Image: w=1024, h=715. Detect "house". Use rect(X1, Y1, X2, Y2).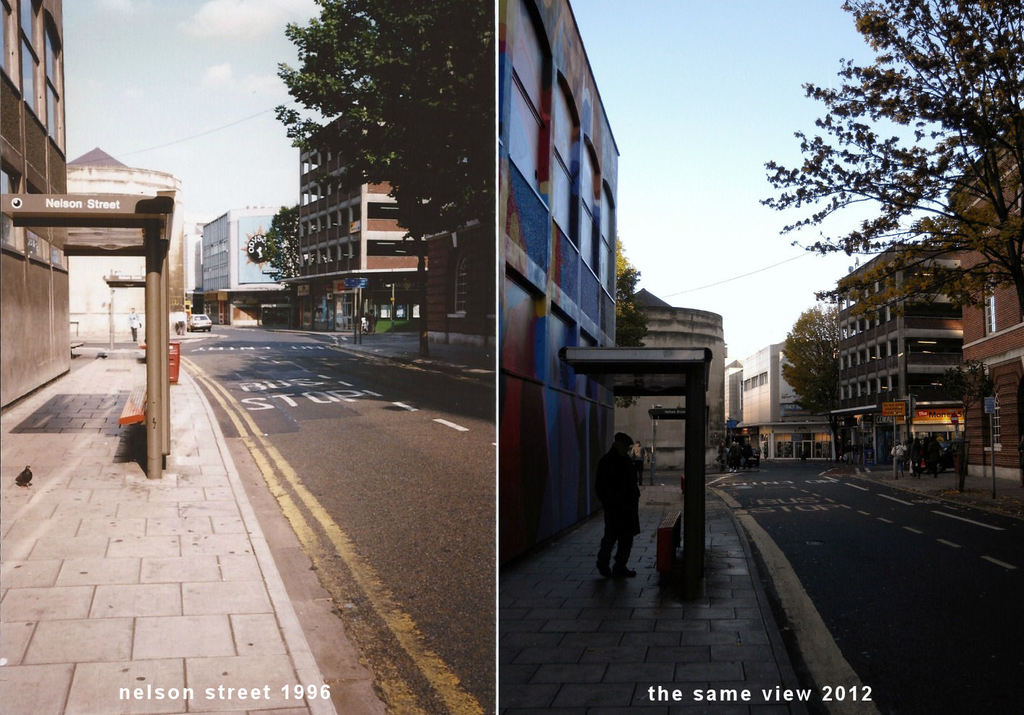
rect(67, 146, 189, 357).
